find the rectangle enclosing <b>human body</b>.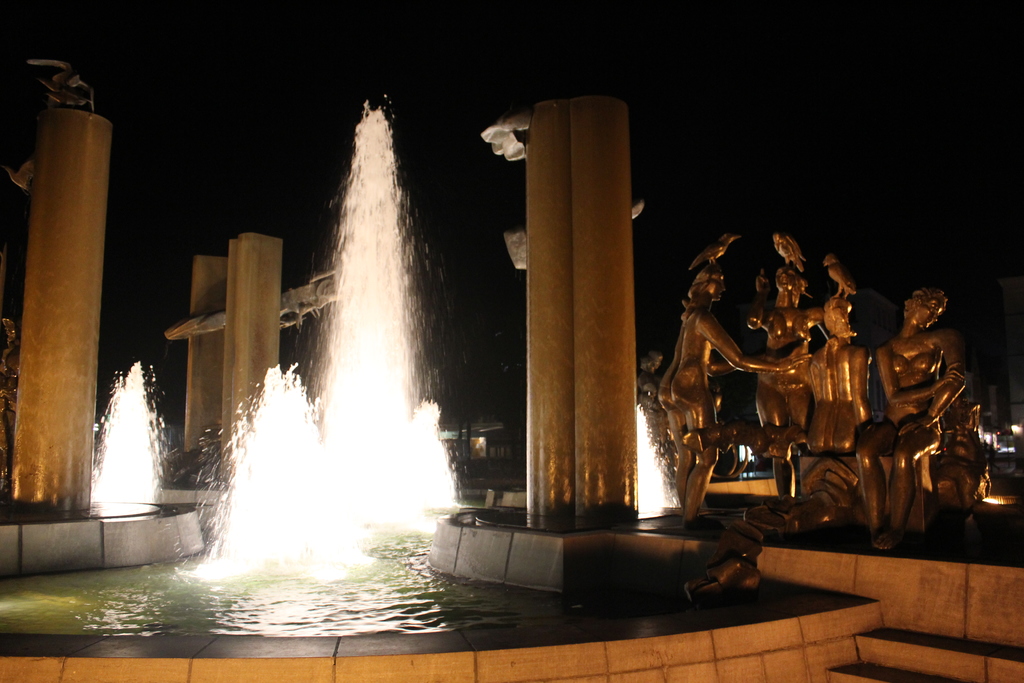
{"left": 656, "top": 223, "right": 810, "bottom": 523}.
